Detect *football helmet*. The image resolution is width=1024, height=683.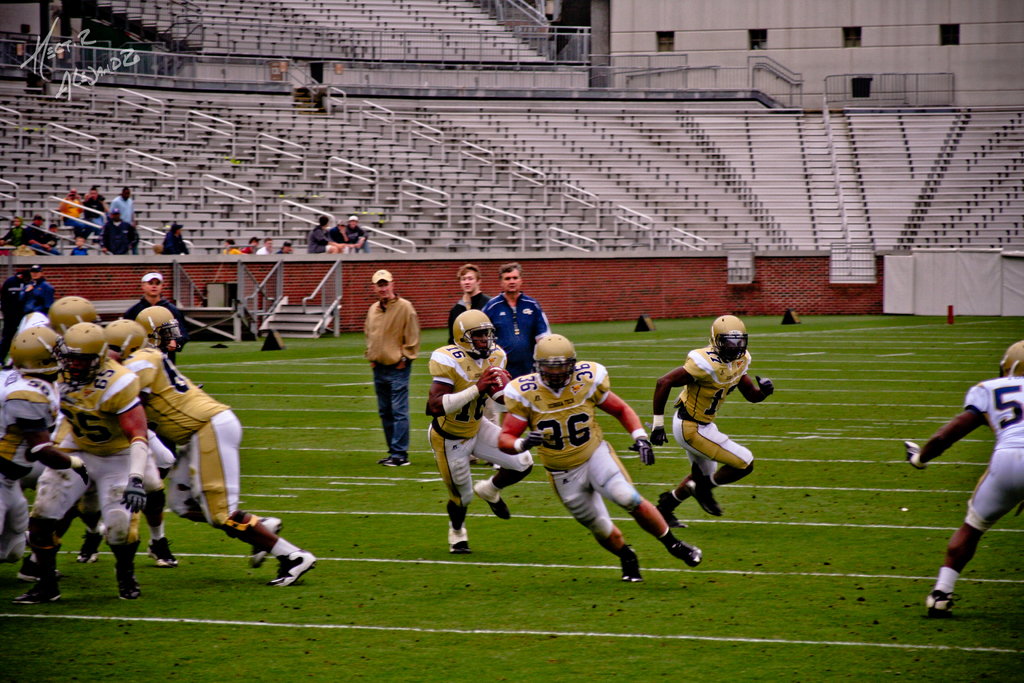
locate(525, 333, 592, 411).
